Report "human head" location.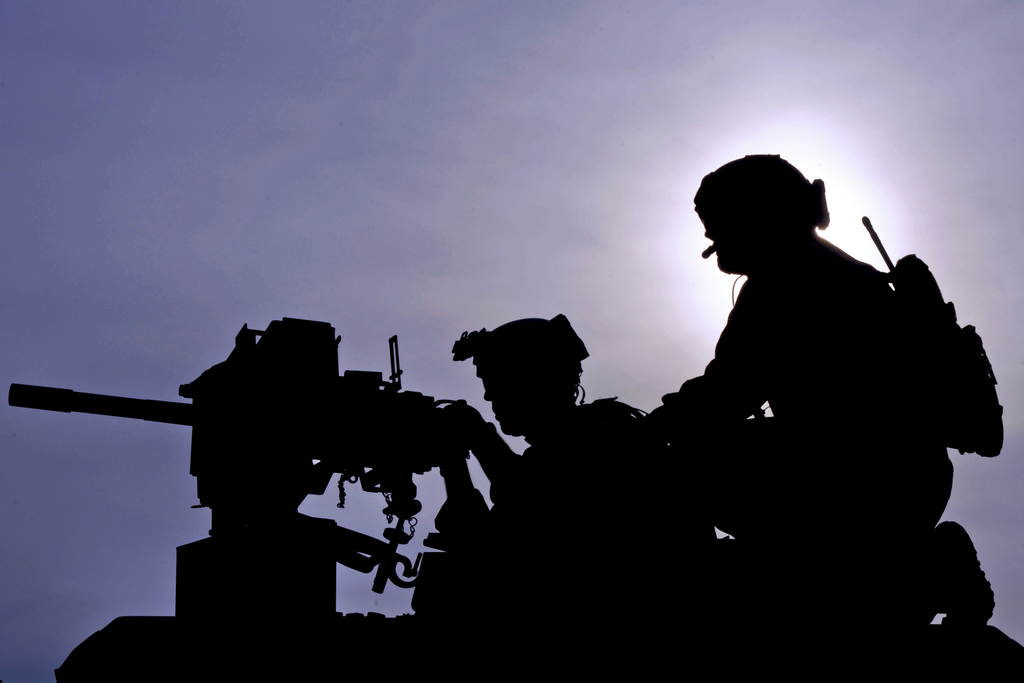
Report: 687 148 849 288.
